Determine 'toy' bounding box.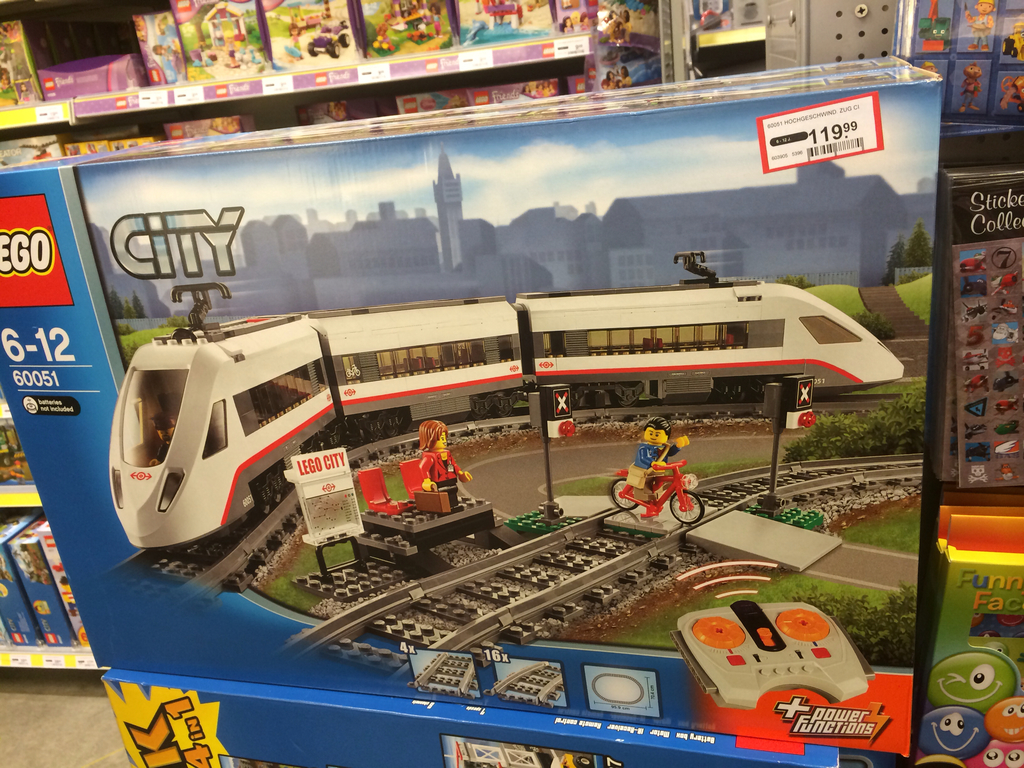
Determined: select_region(908, 52, 952, 86).
